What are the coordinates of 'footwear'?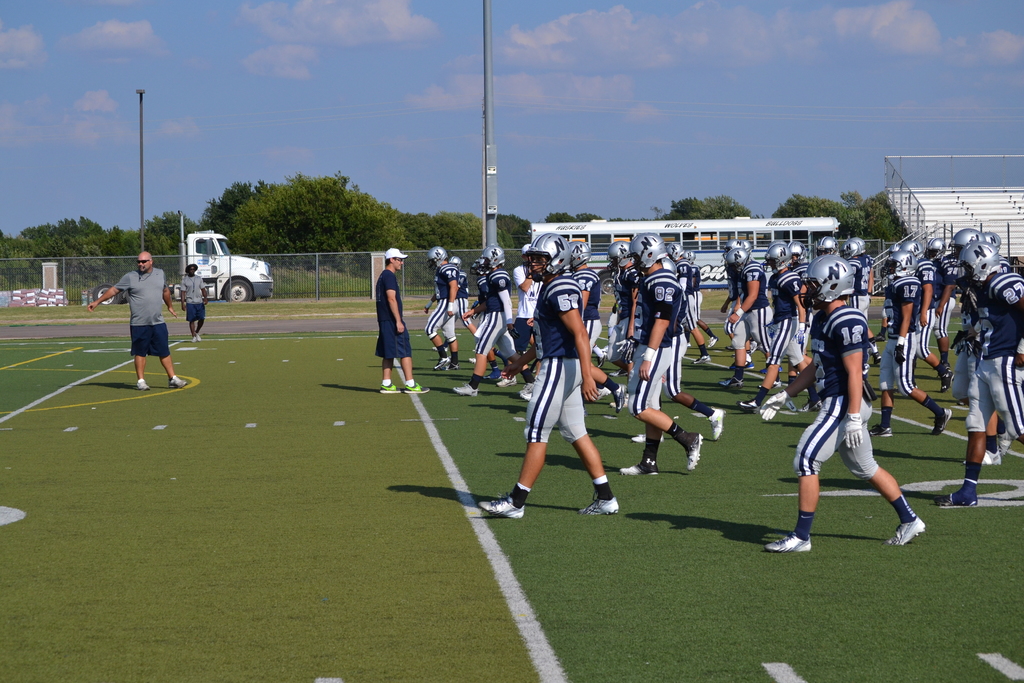
735 399 757 415.
